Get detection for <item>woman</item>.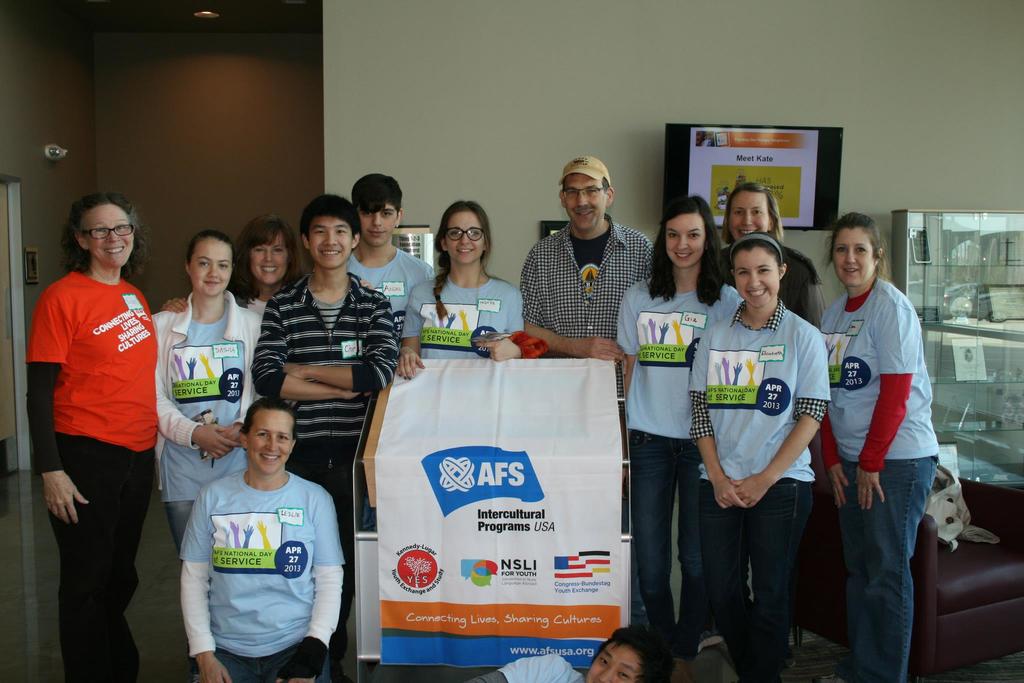
Detection: 161 205 301 318.
